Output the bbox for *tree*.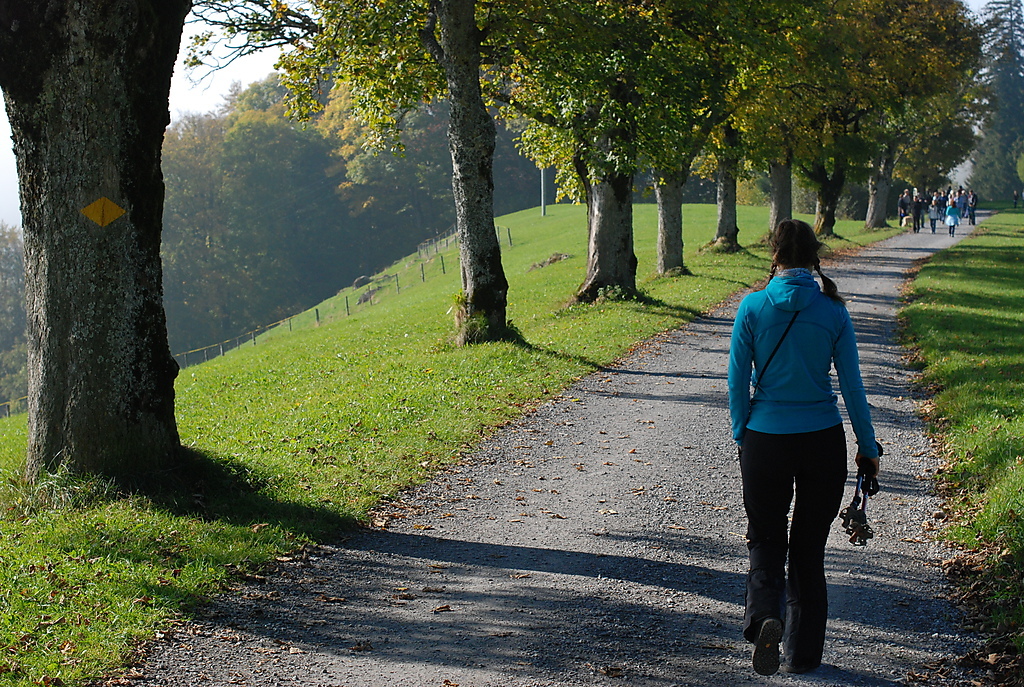
rect(2, 0, 220, 459).
